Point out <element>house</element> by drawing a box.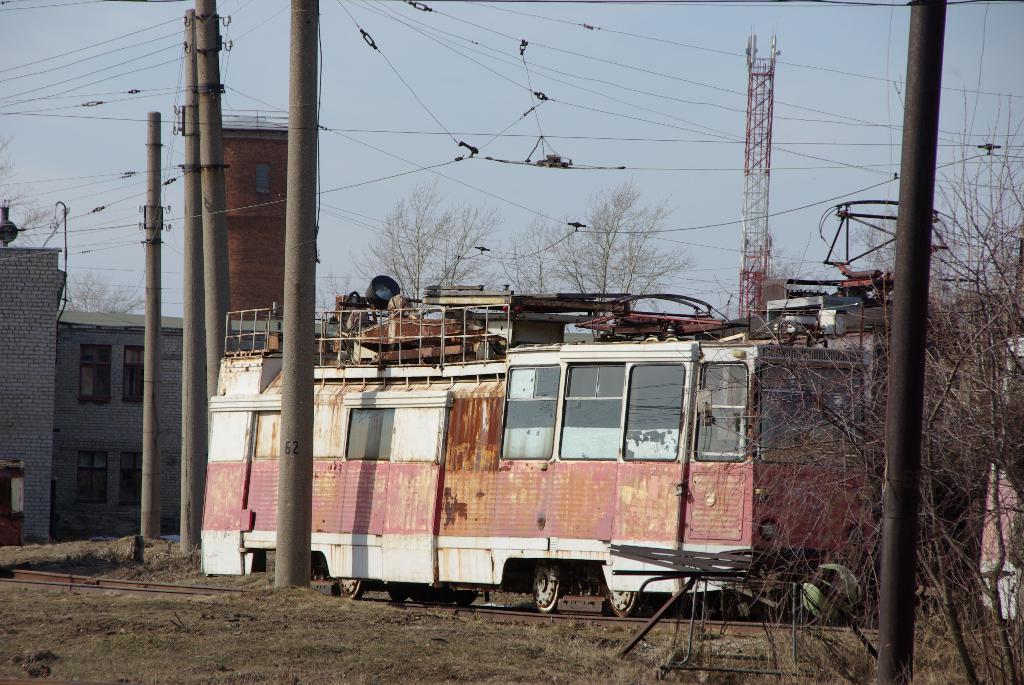
x1=0 y1=237 x2=200 y2=556.
